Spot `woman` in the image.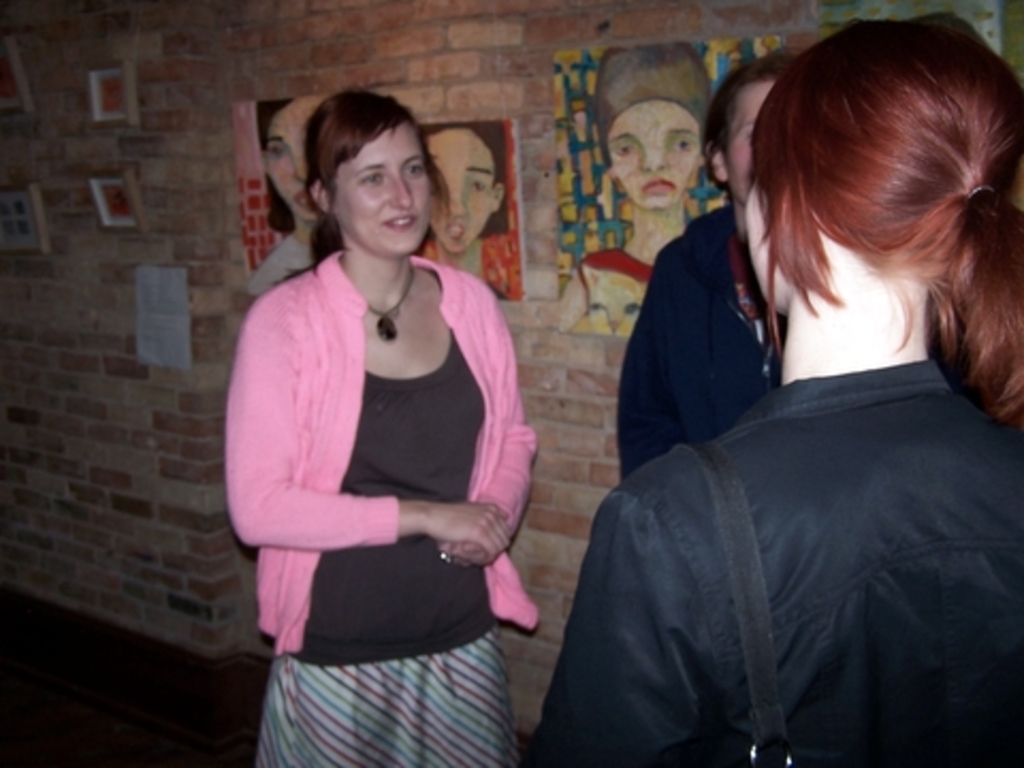
`woman` found at x1=561, y1=45, x2=710, y2=337.
